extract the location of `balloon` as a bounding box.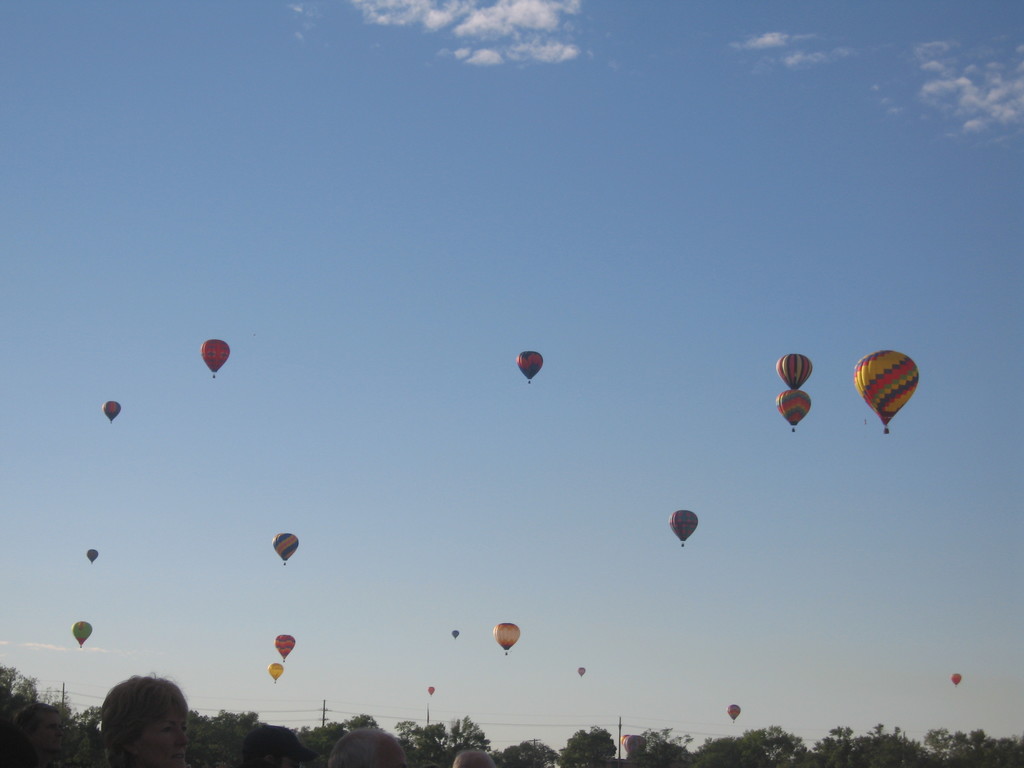
x1=449 y1=628 x2=461 y2=638.
